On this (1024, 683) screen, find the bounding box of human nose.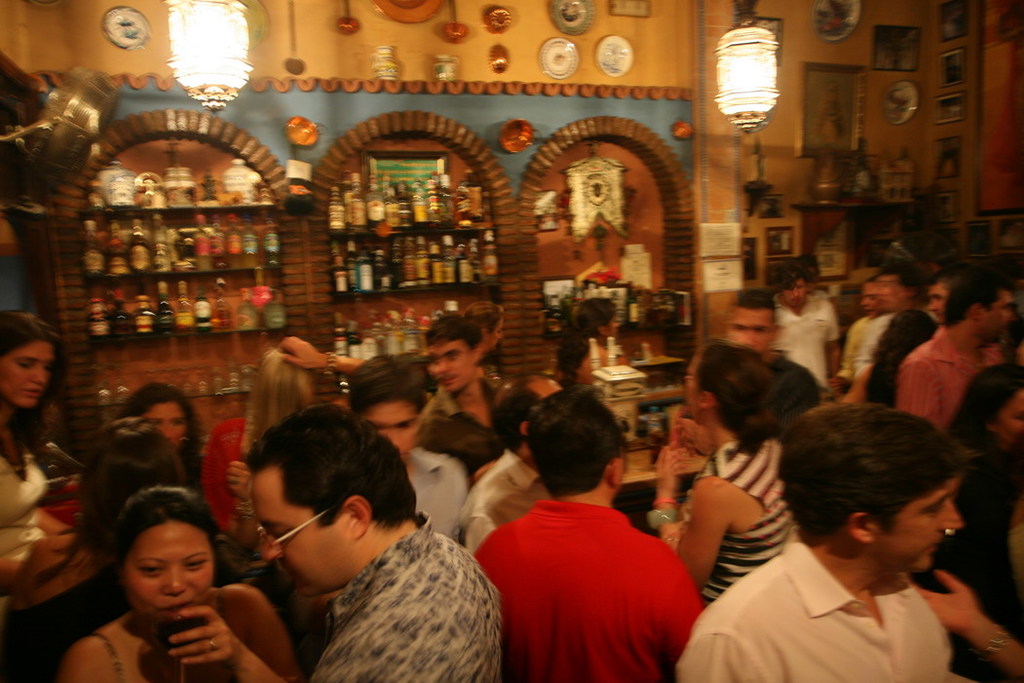
Bounding box: bbox=(934, 495, 965, 528).
